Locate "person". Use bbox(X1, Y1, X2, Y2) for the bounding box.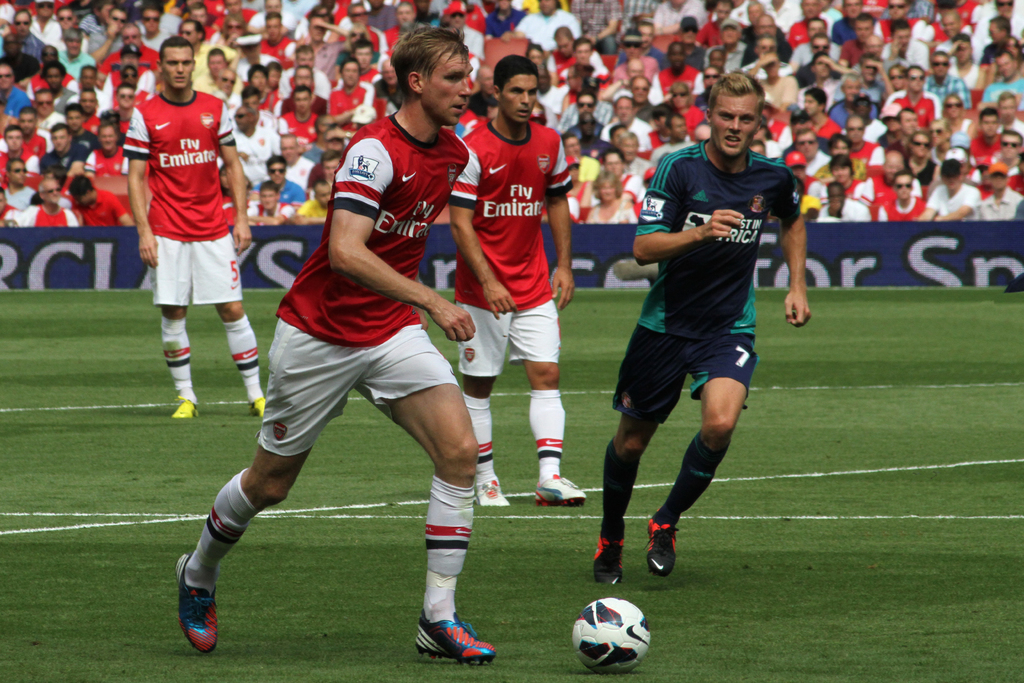
bbox(162, 24, 498, 667).
